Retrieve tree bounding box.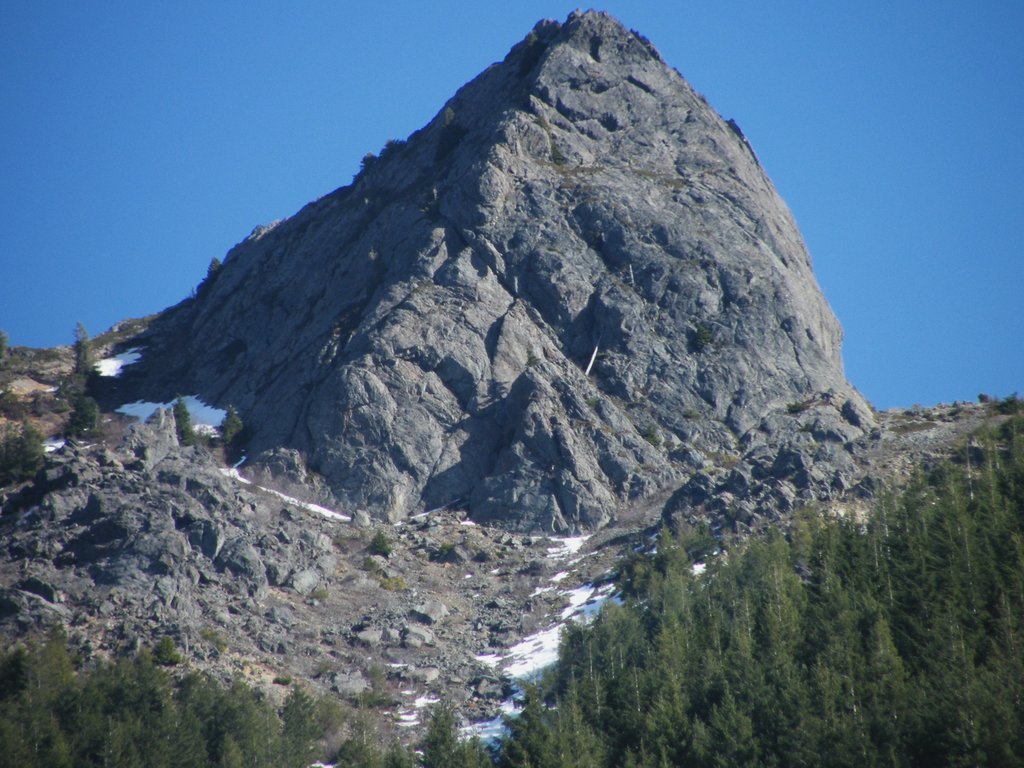
Bounding box: 3/422/44/481.
